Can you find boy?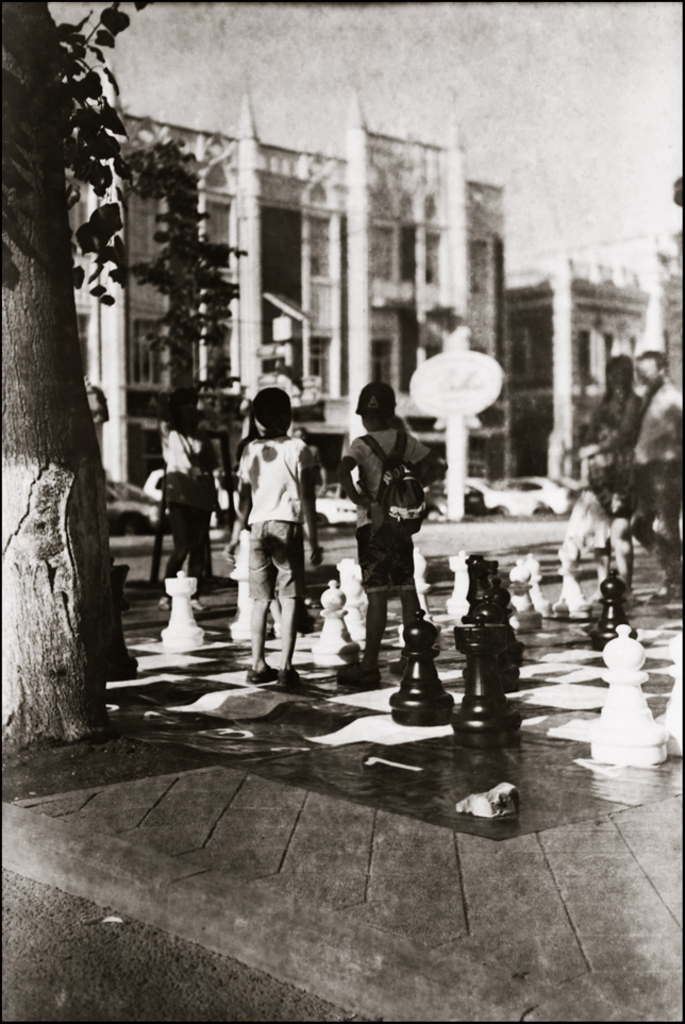
Yes, bounding box: x1=241 y1=384 x2=322 y2=693.
